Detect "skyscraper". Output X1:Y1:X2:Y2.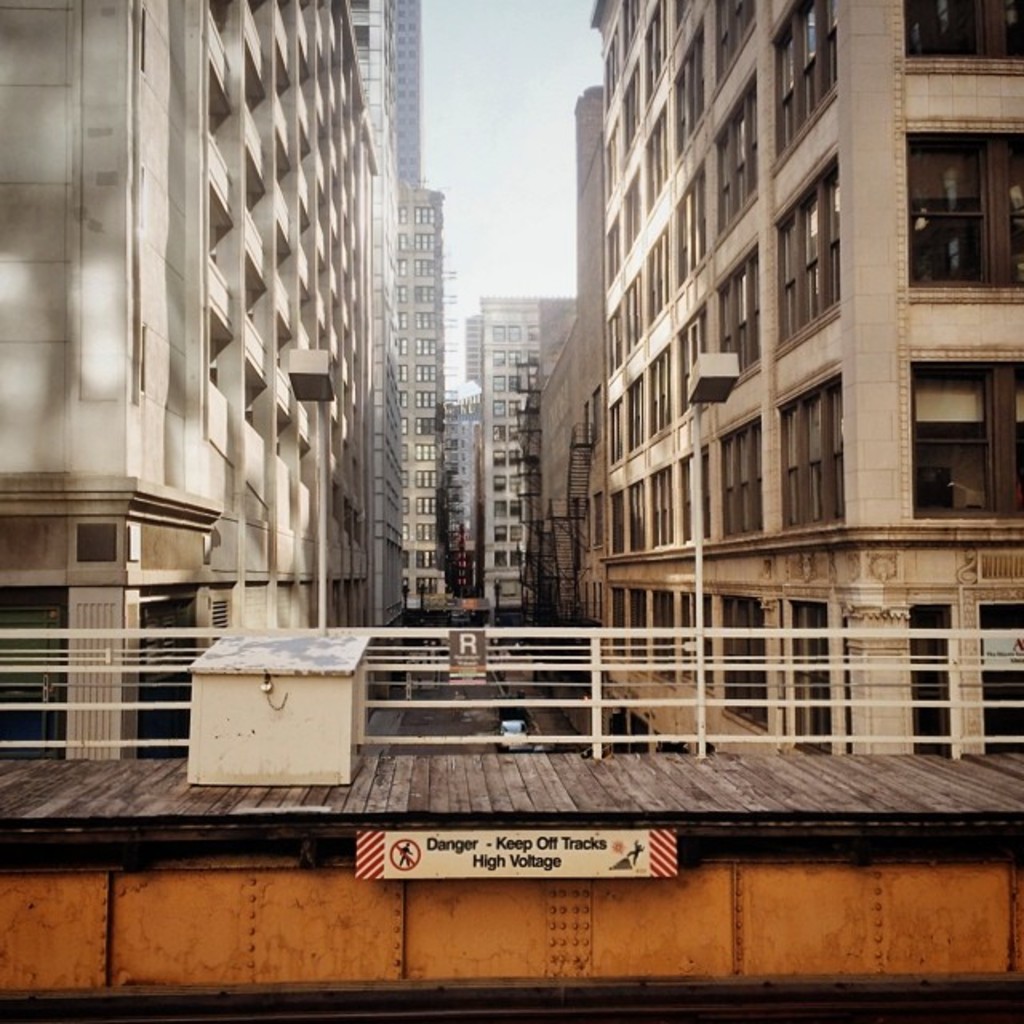
450:293:563:611.
